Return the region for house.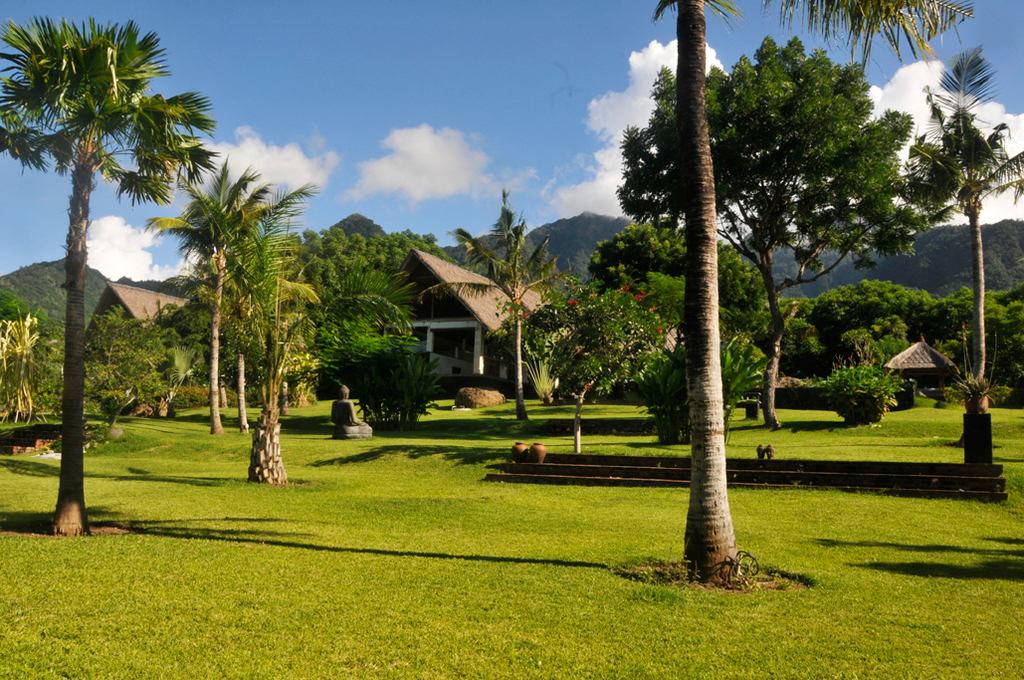
region(374, 244, 699, 401).
